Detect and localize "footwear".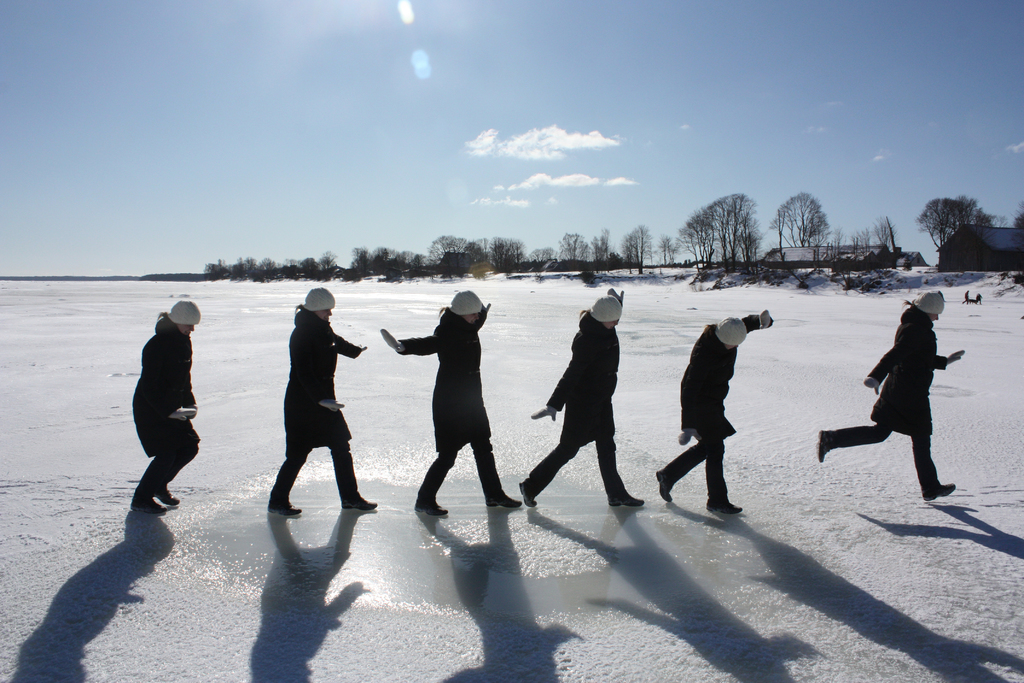
Localized at x1=342, y1=496, x2=378, y2=512.
